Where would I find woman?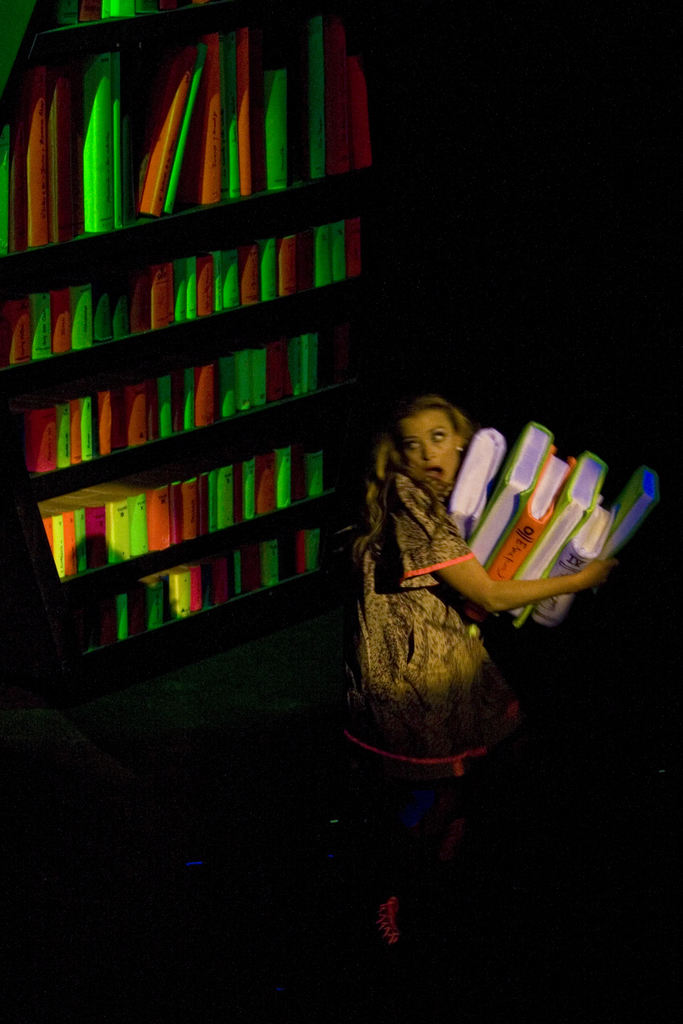
At 338/392/610/946.
